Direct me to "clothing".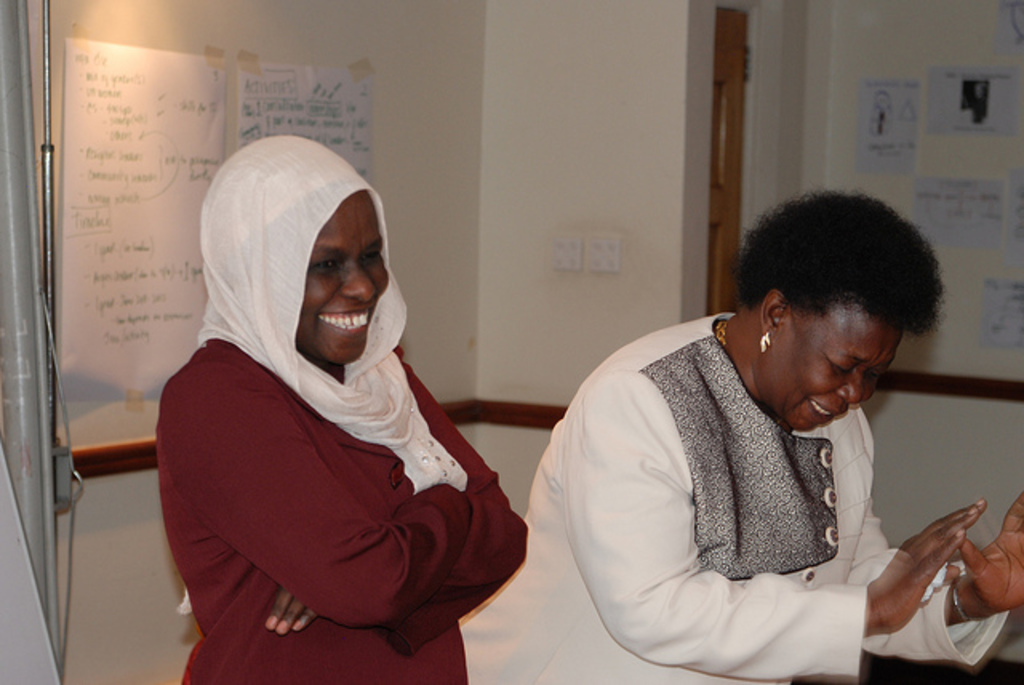
Direction: x1=158 y1=131 x2=525 y2=683.
